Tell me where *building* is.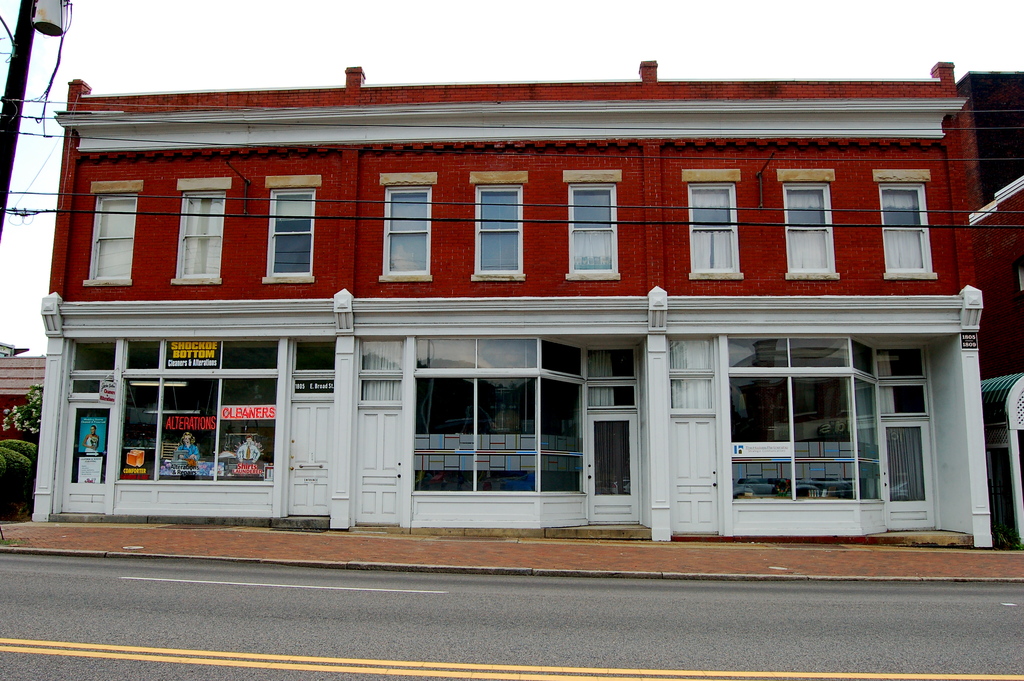
*building* is at left=0, top=349, right=53, bottom=504.
